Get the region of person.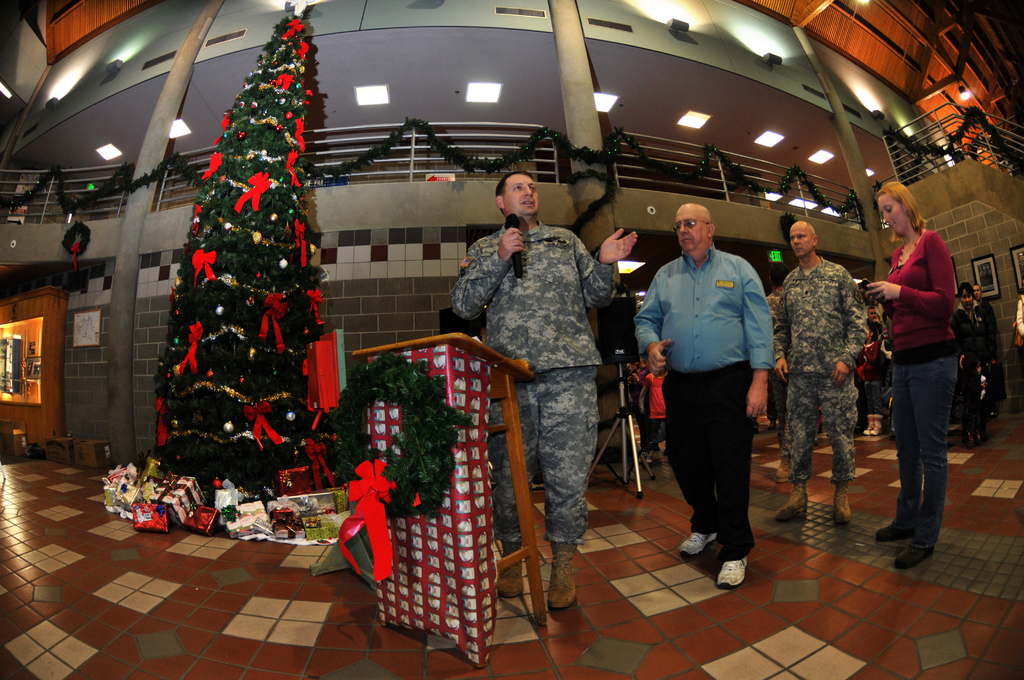
crop(948, 273, 991, 435).
